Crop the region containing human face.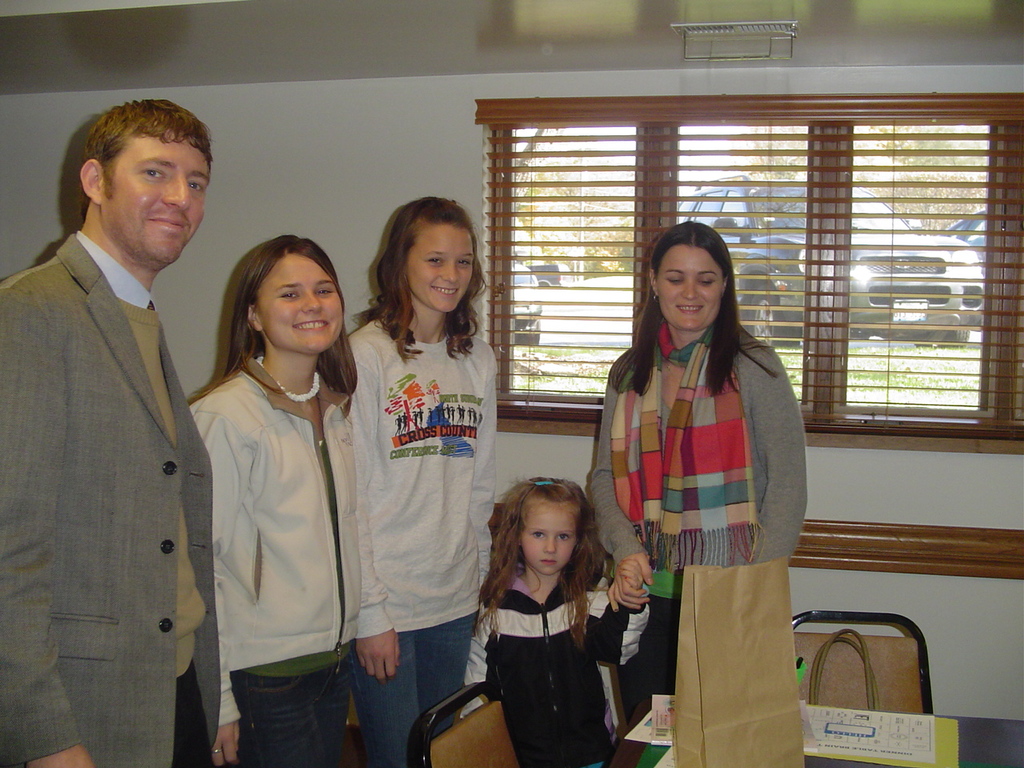
Crop region: left=392, top=224, right=486, bottom=320.
